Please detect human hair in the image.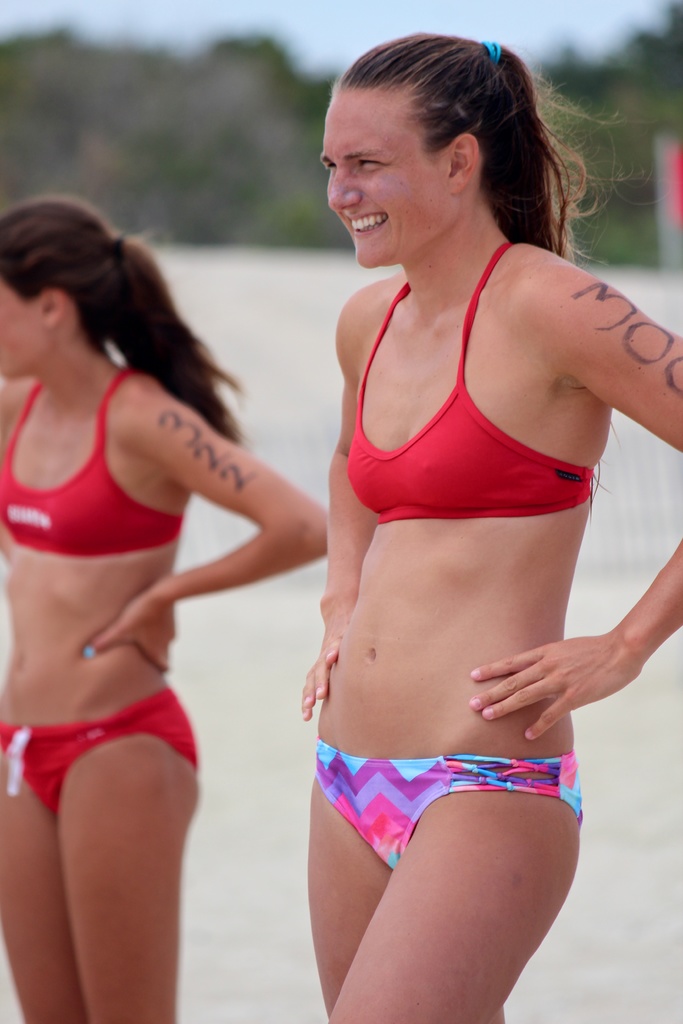
(x1=306, y1=26, x2=581, y2=246).
